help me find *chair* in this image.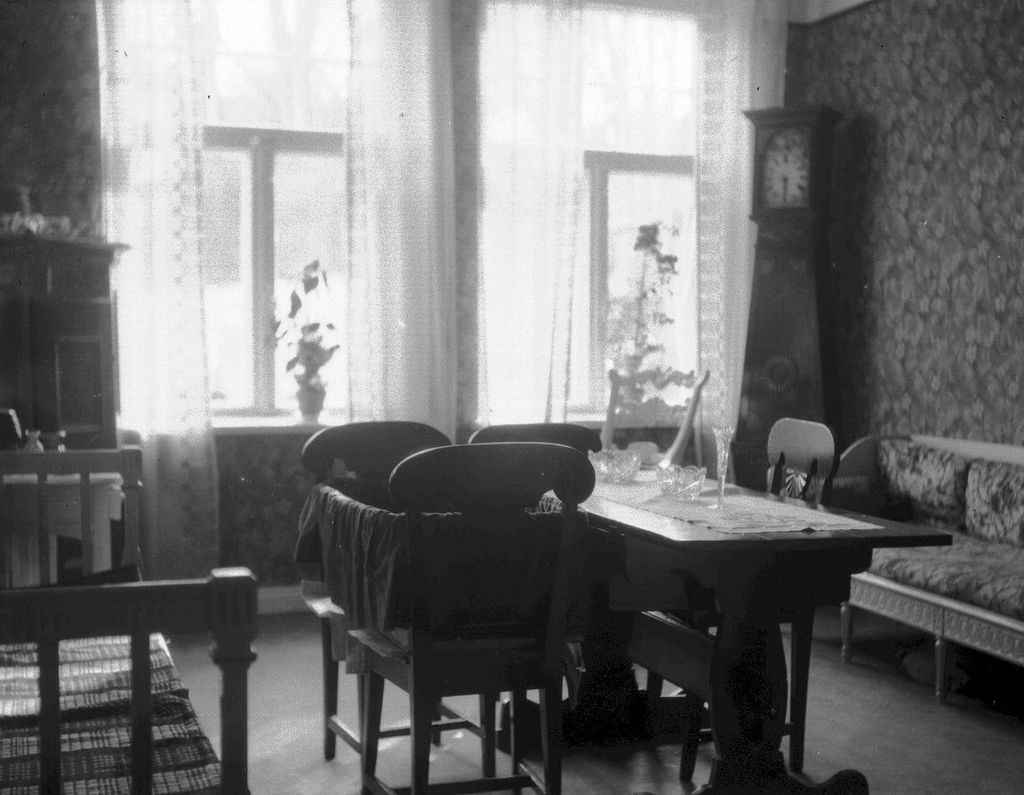
Found it: locate(465, 422, 634, 745).
